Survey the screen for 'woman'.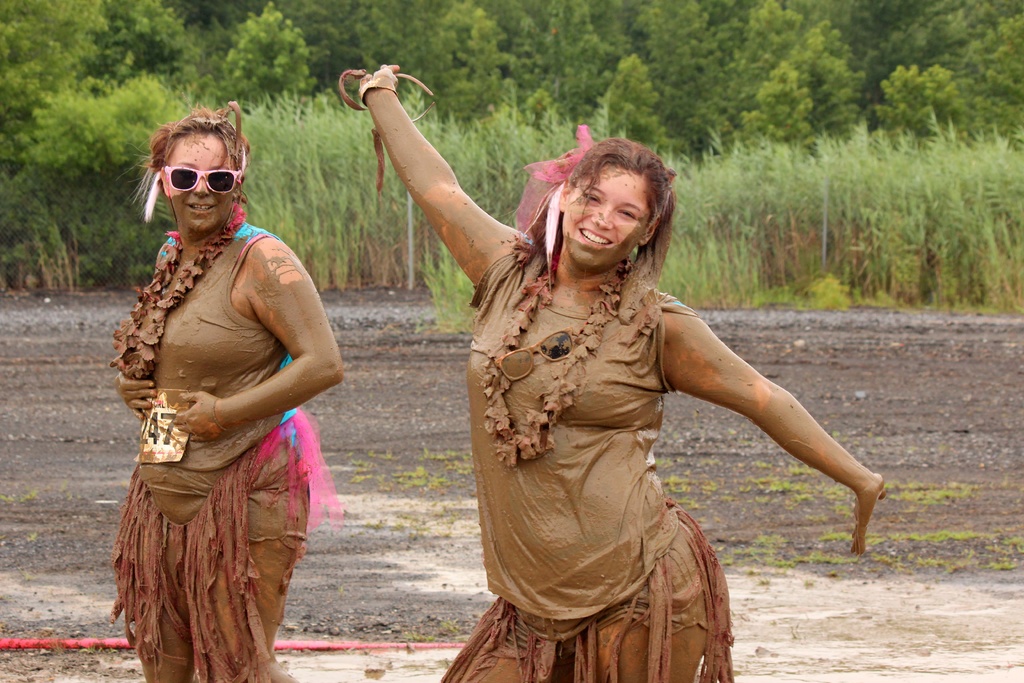
Survey found: BBox(96, 100, 344, 682).
